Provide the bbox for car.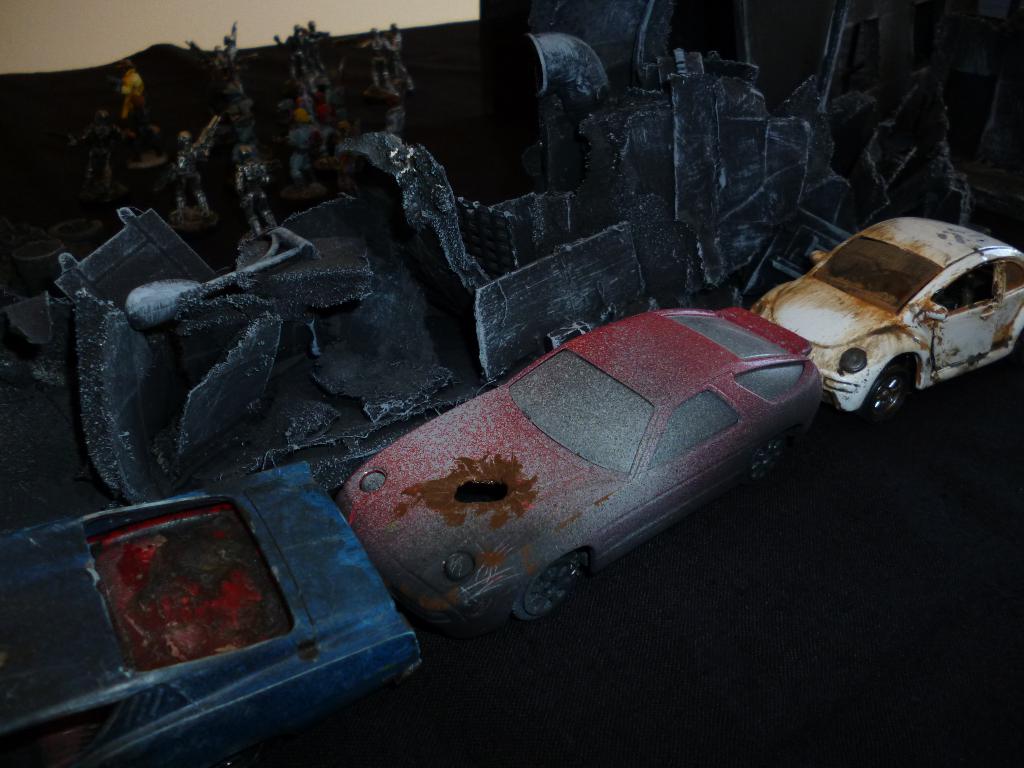
pyautogui.locateOnScreen(751, 214, 1023, 412).
